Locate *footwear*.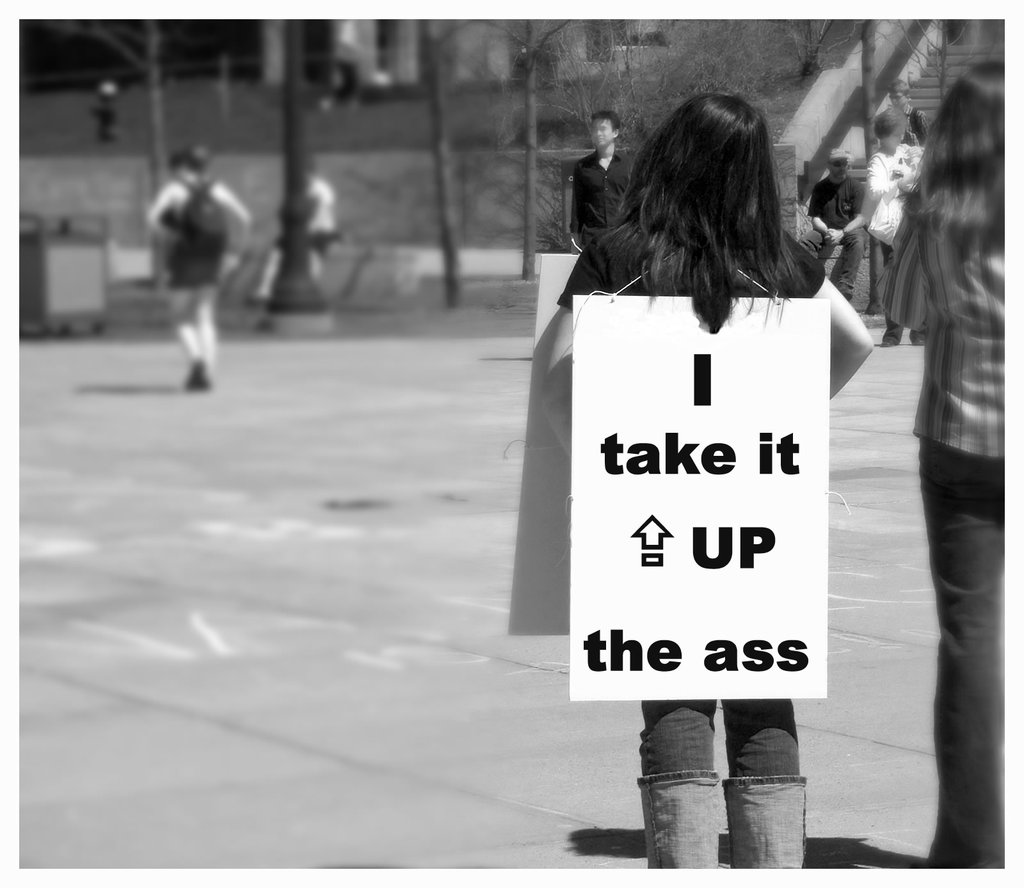
Bounding box: [182,358,203,394].
